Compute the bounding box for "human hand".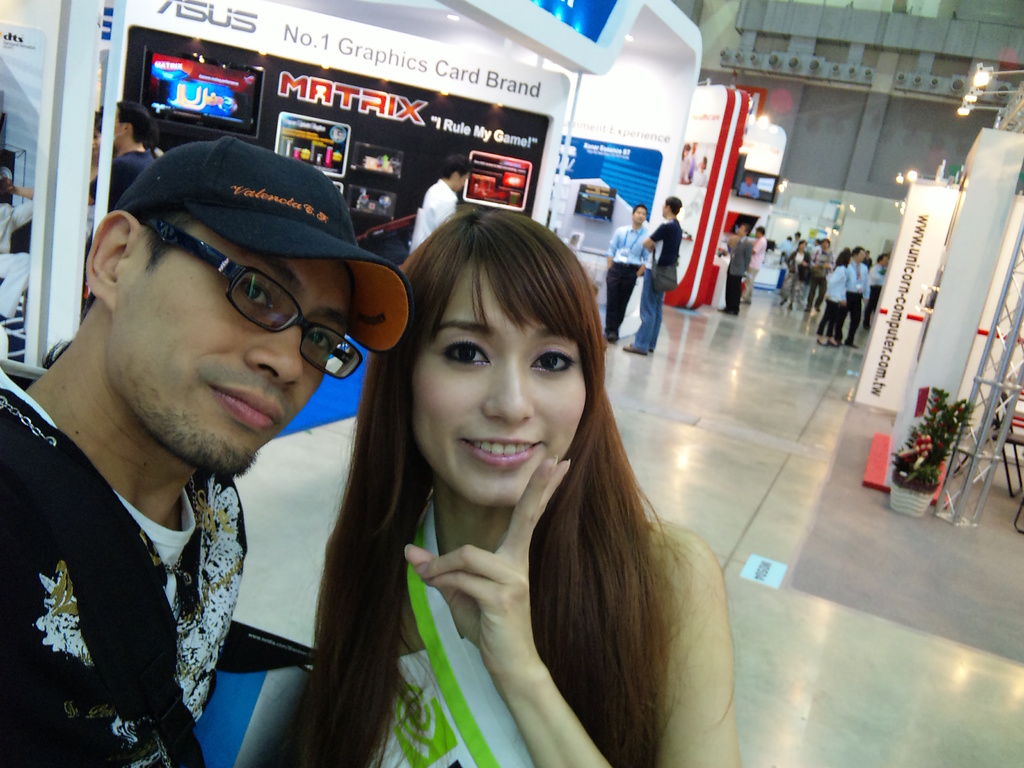
[408,454,571,662].
